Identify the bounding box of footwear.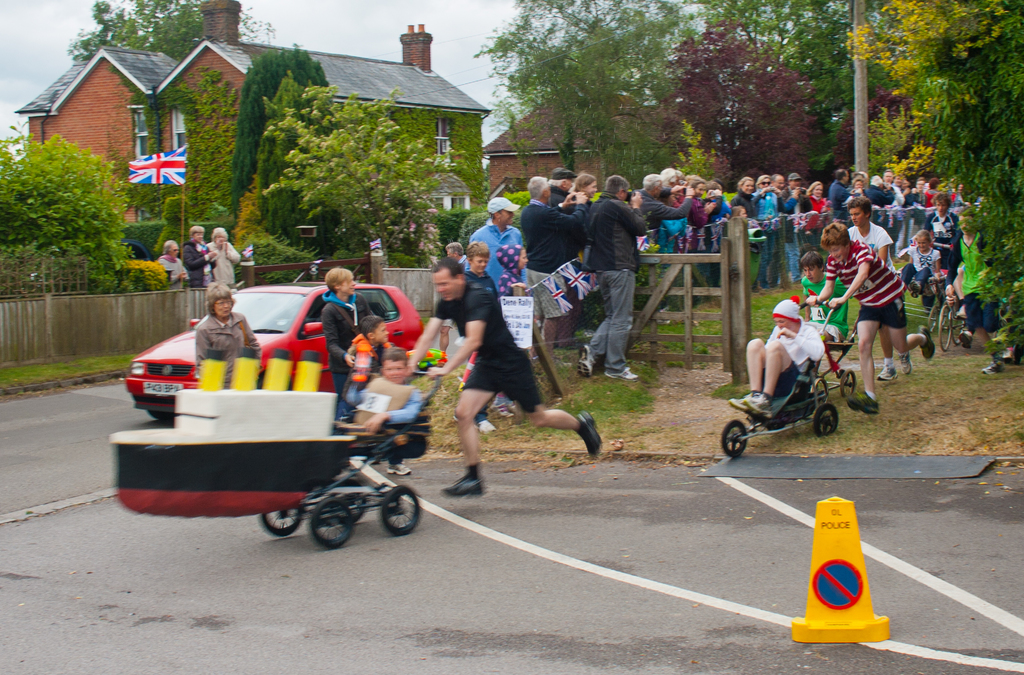
<bbox>957, 330, 972, 351</bbox>.
